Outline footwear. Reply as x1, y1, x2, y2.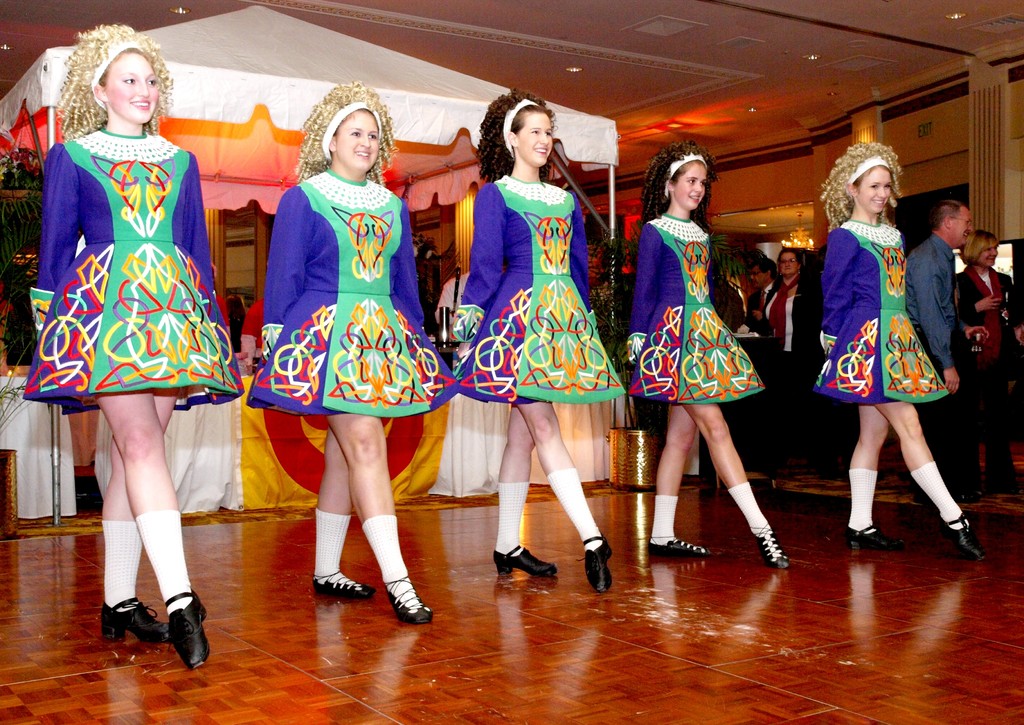
159, 585, 207, 668.
